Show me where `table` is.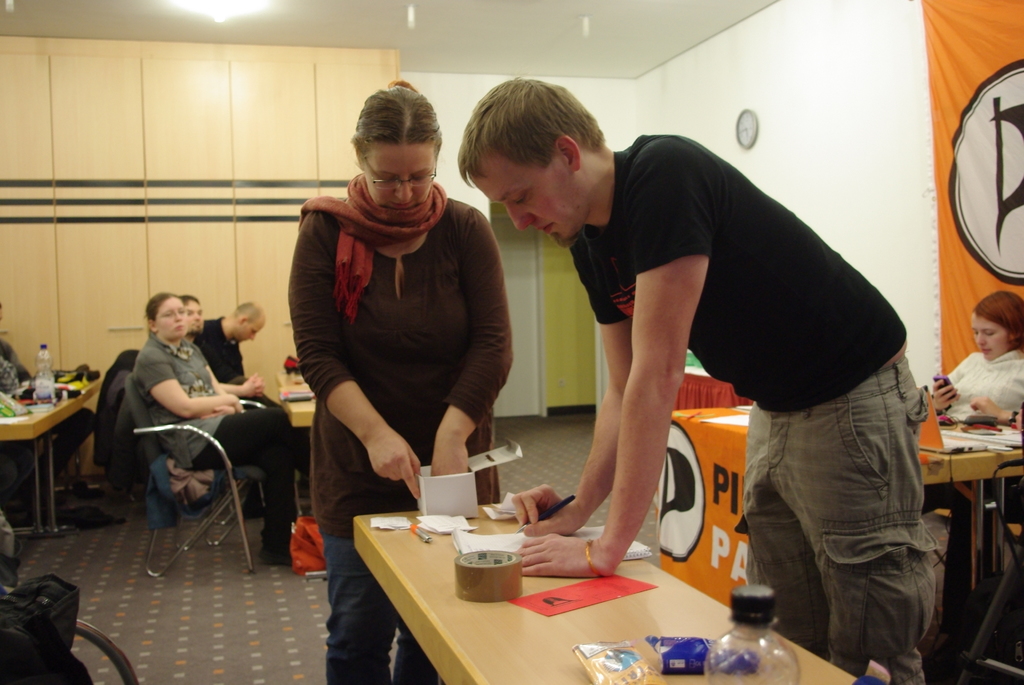
`table` is at (349, 513, 856, 684).
